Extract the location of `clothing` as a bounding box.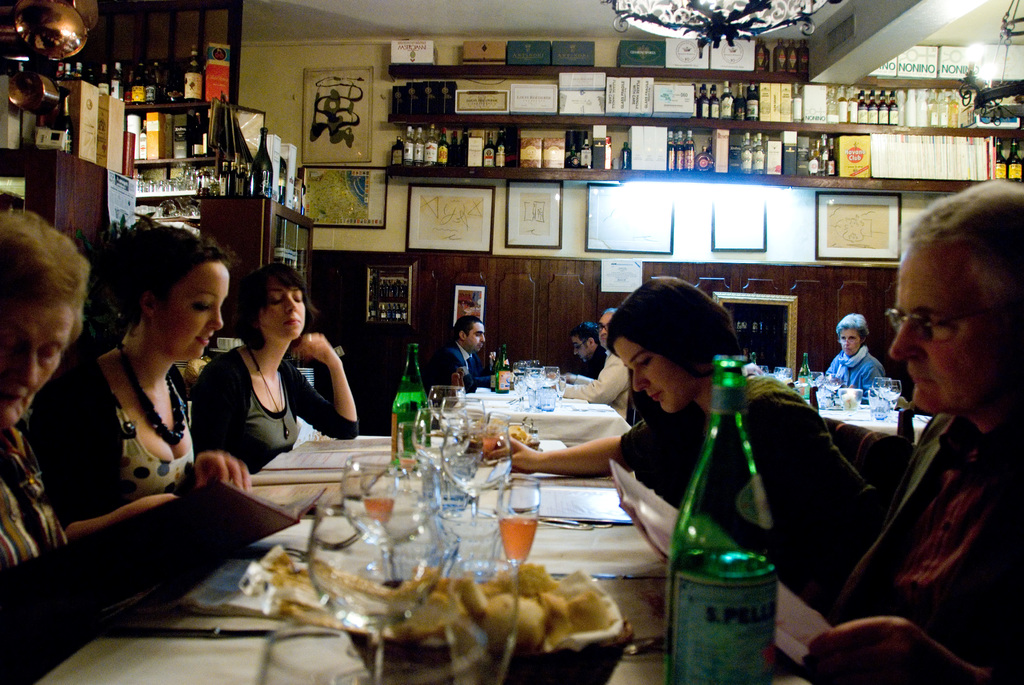
locate(44, 362, 195, 519).
